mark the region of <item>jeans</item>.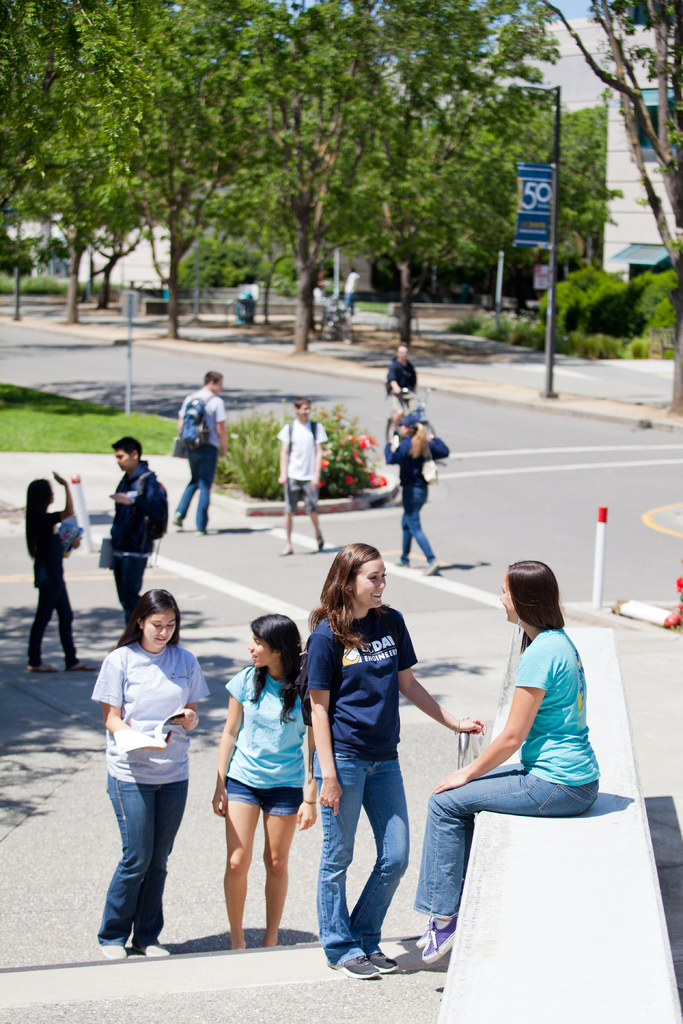
Region: (x1=19, y1=573, x2=72, y2=664).
